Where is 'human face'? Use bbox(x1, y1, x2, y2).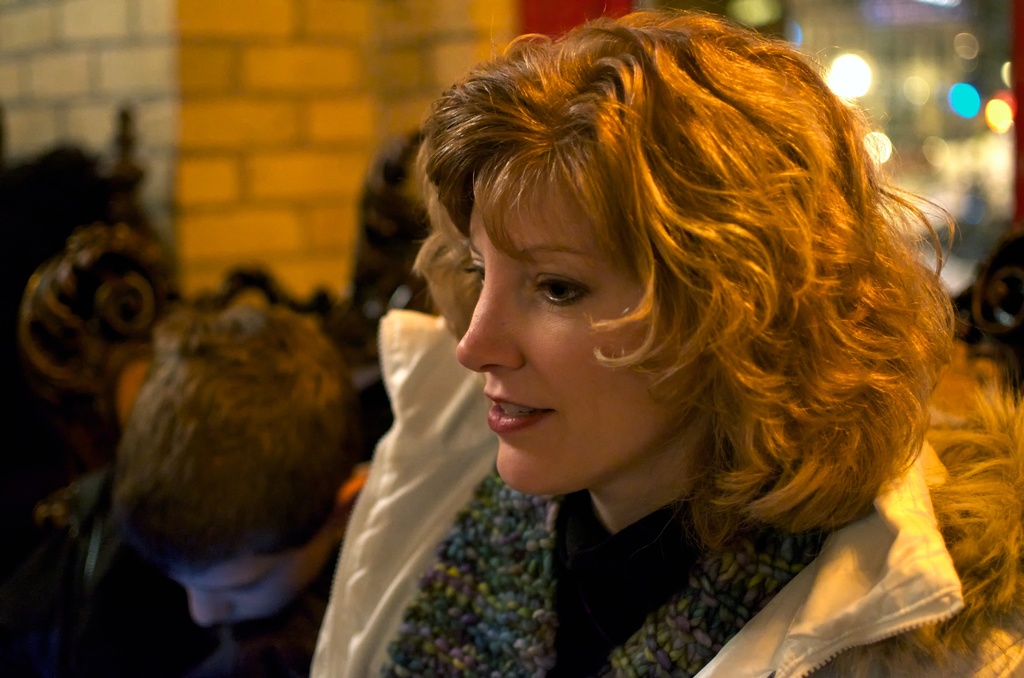
bbox(454, 160, 705, 490).
